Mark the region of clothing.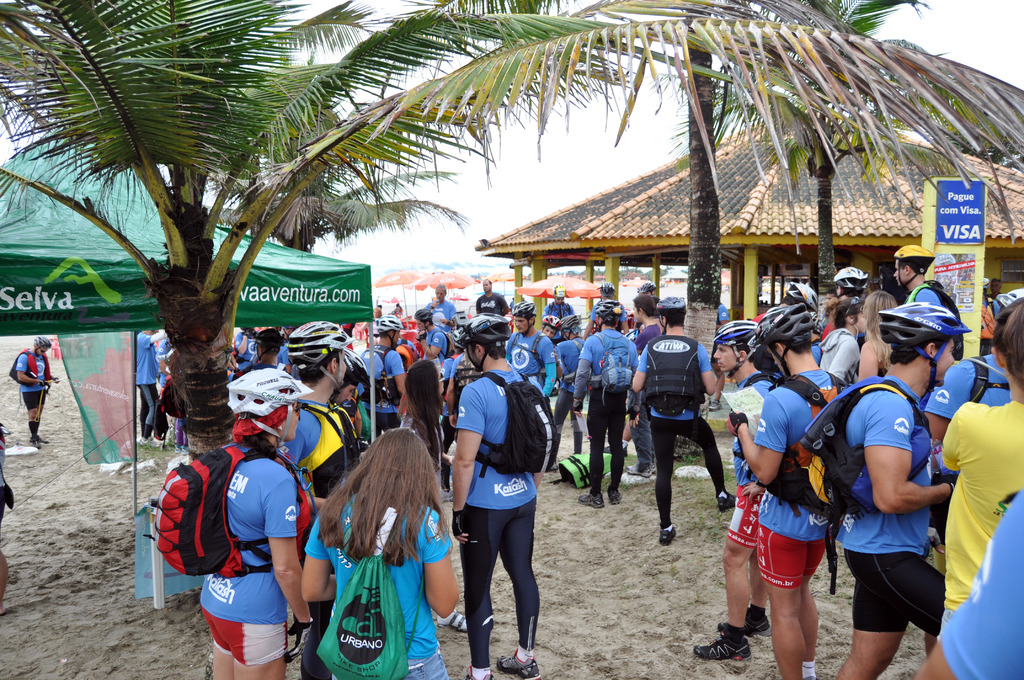
Region: x1=17 y1=348 x2=54 y2=410.
